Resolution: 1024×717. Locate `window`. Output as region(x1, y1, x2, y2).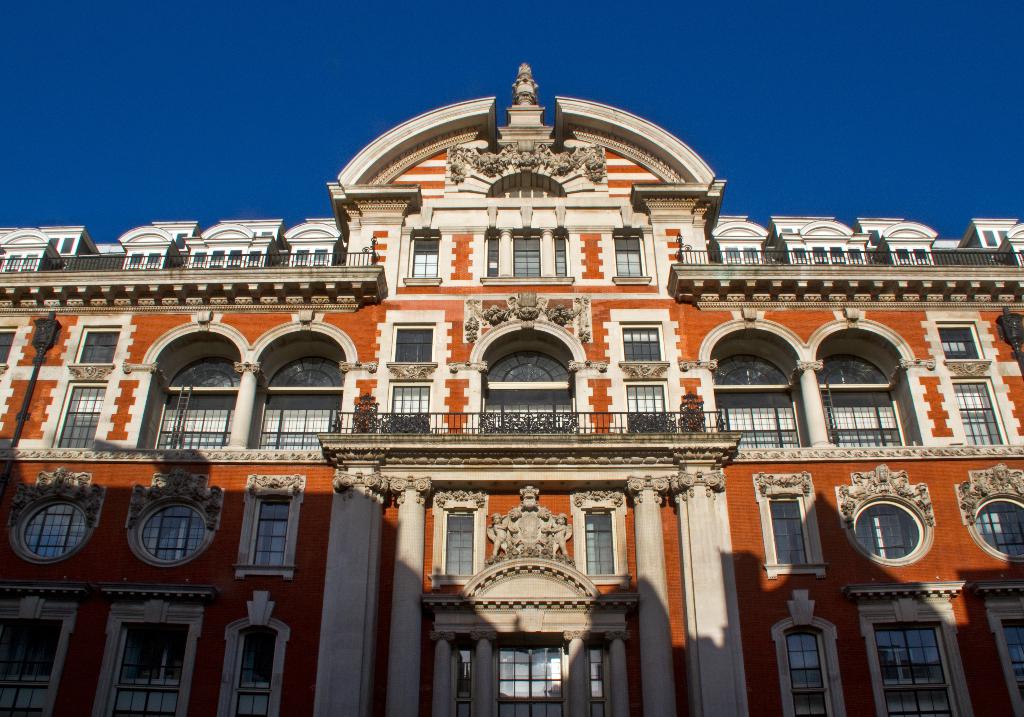
region(828, 307, 919, 449).
